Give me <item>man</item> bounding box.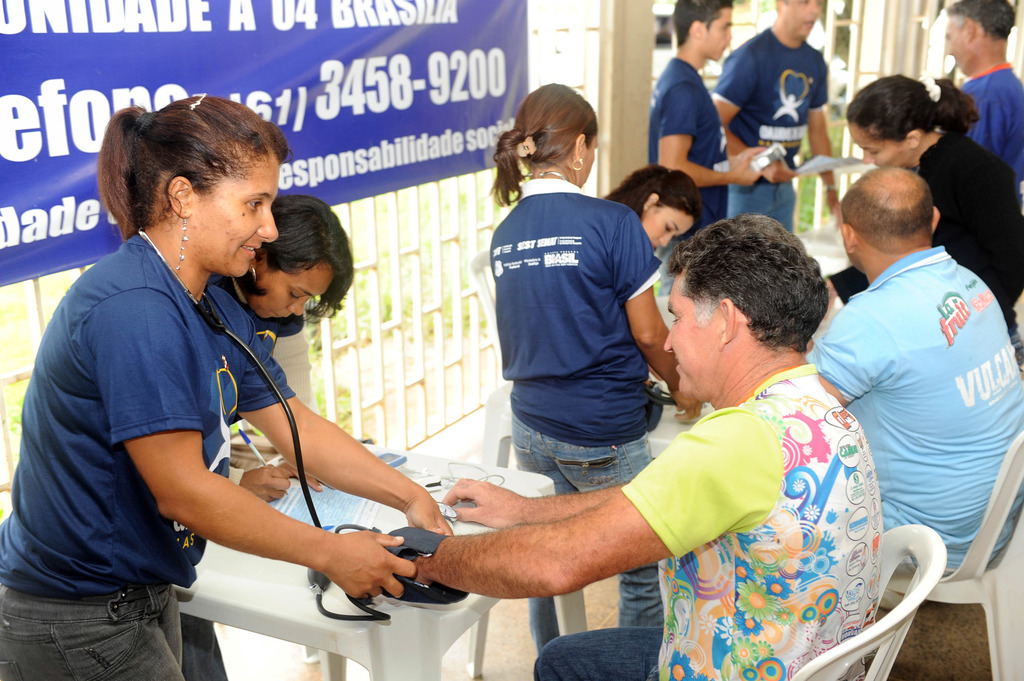
l=706, t=0, r=851, b=238.
